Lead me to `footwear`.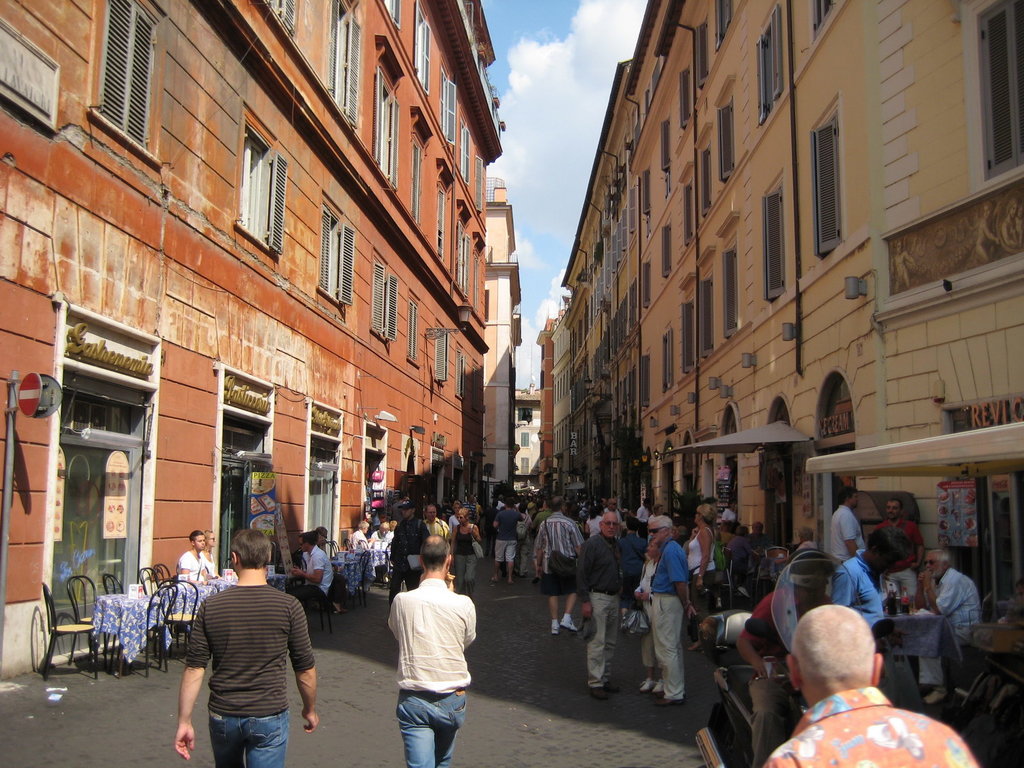
Lead to [x1=653, y1=694, x2=686, y2=706].
